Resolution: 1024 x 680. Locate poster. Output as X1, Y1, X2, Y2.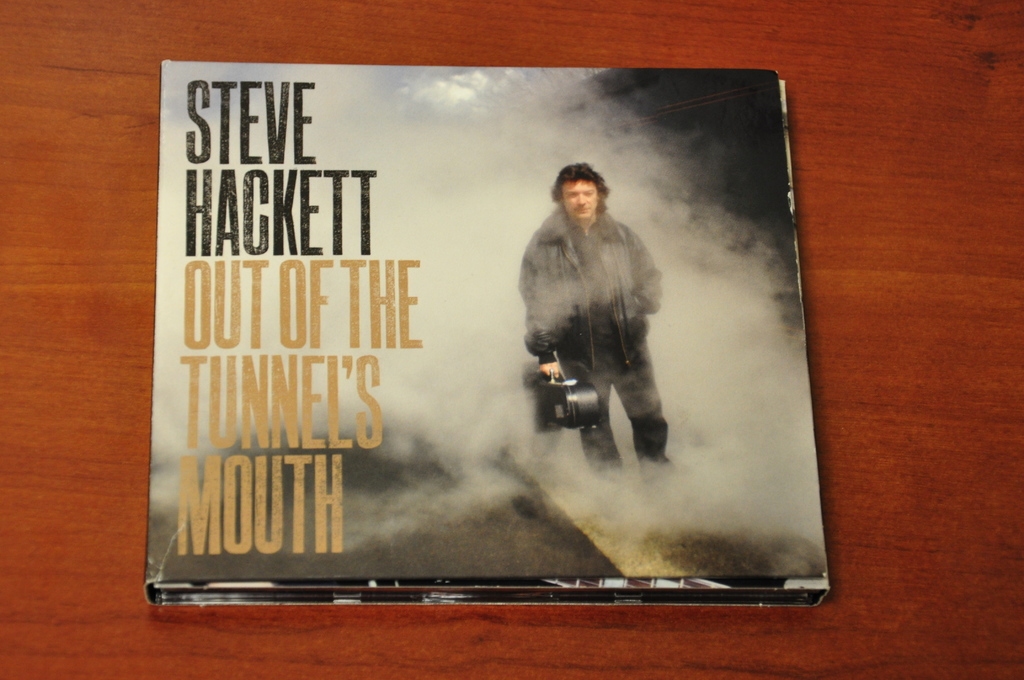
143, 55, 834, 596.
